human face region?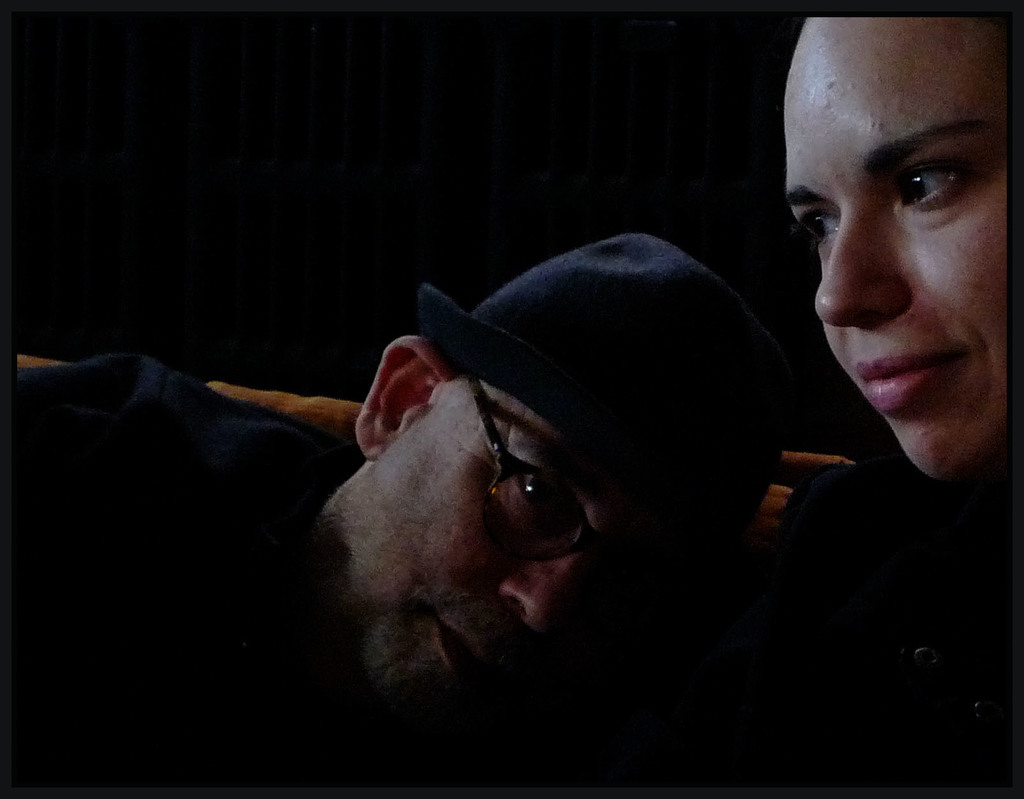
box(319, 380, 638, 698)
